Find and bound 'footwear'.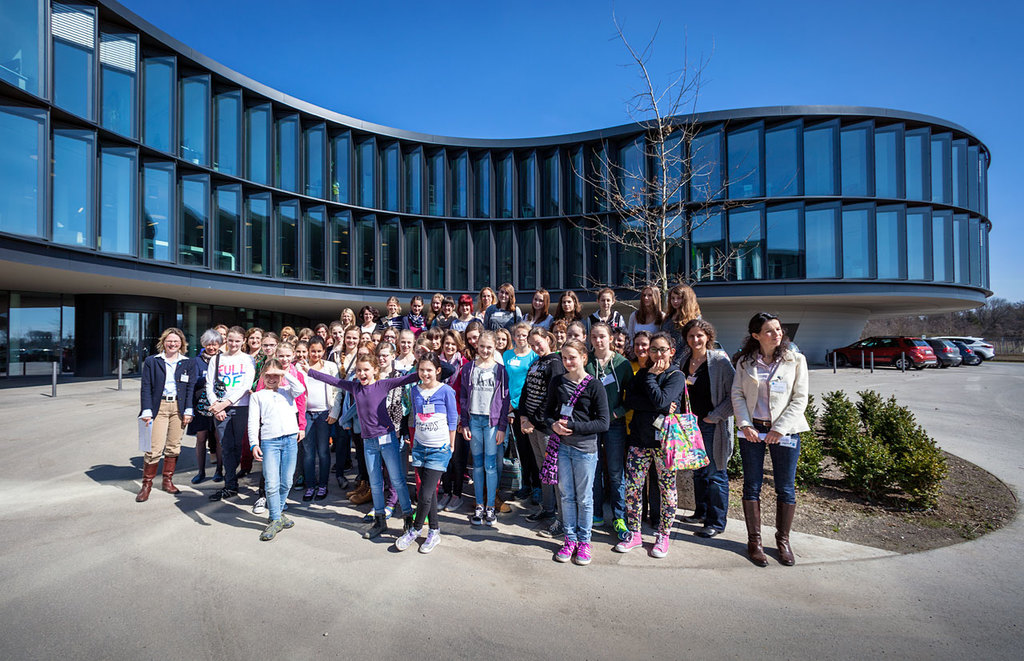
Bound: <region>354, 487, 372, 506</region>.
